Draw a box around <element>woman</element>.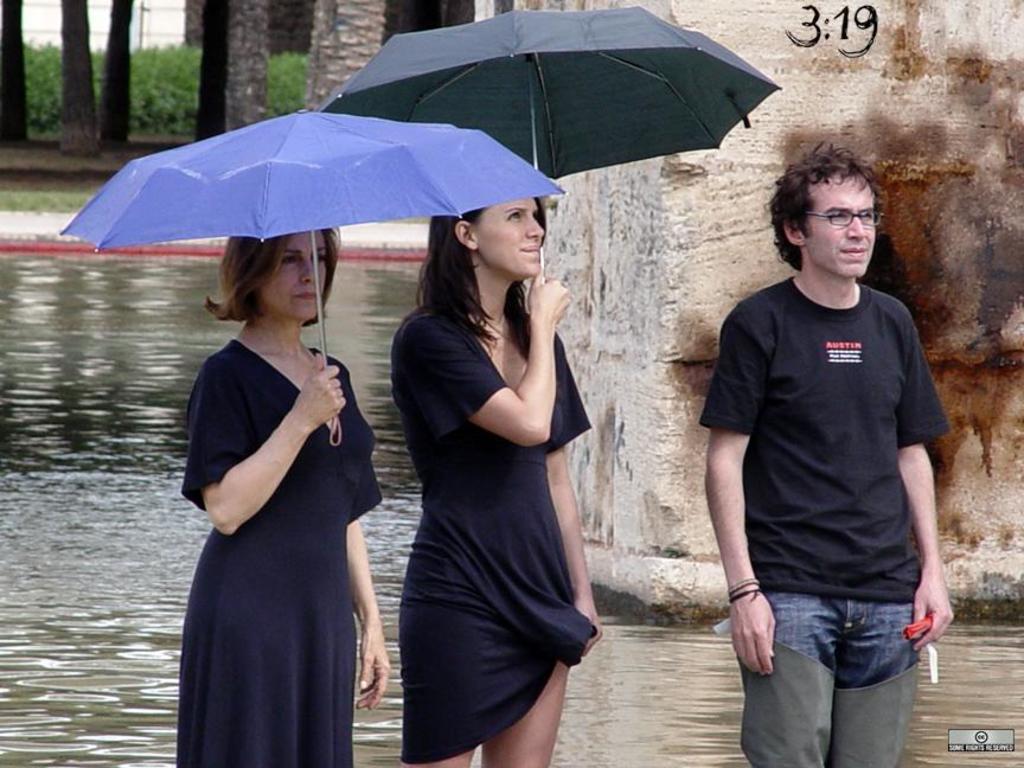
392:200:606:767.
